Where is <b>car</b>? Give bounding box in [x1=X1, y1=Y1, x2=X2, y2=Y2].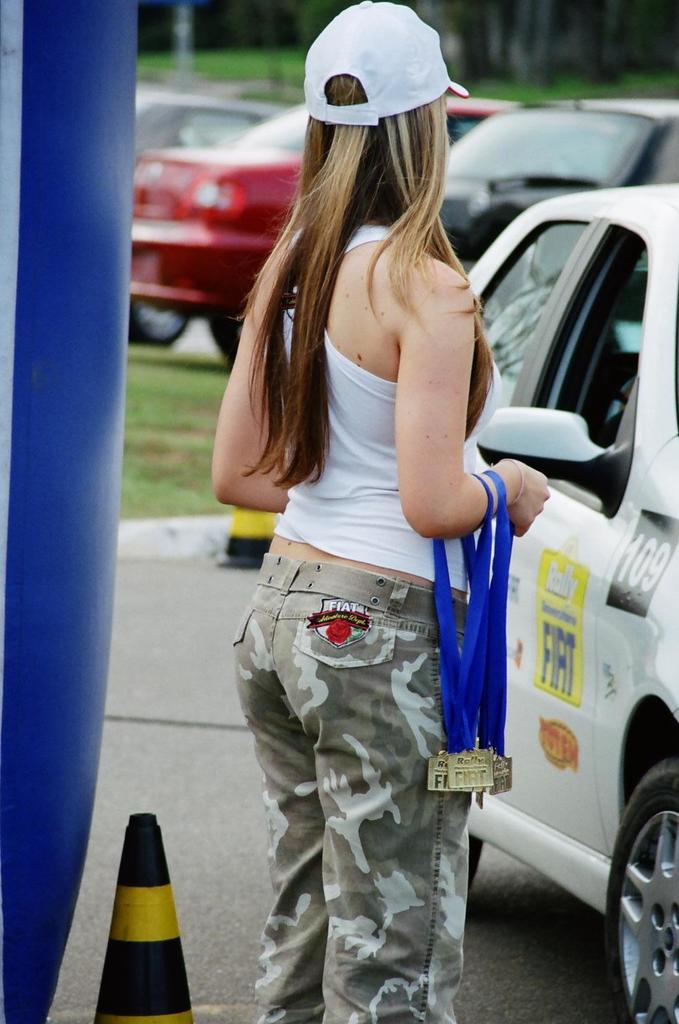
[x1=434, y1=98, x2=678, y2=273].
